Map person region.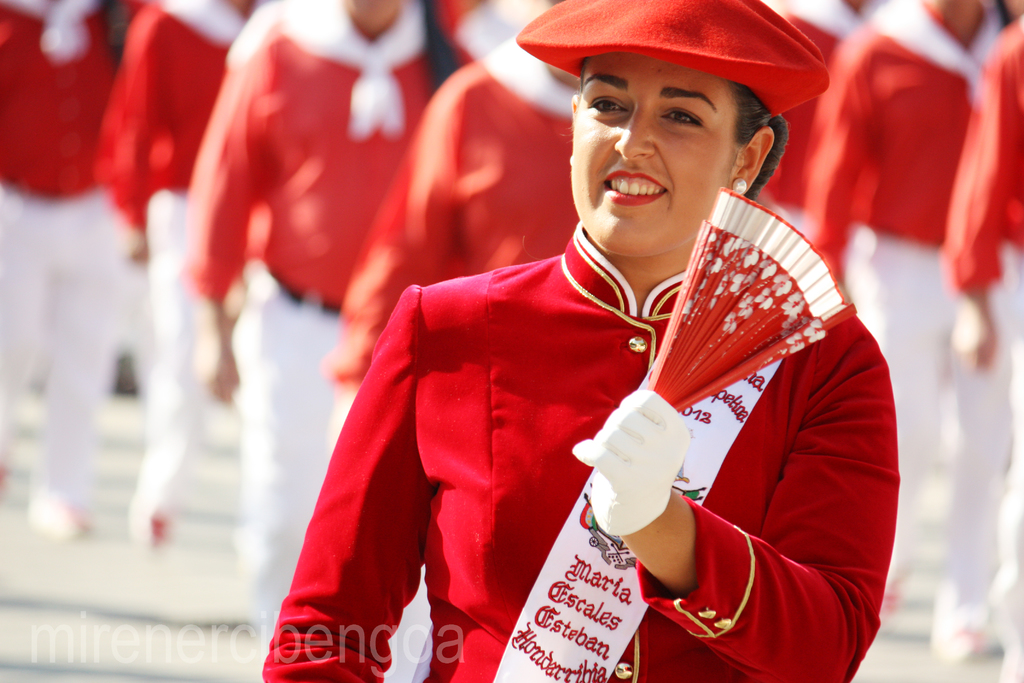
Mapped to (320,0,585,682).
